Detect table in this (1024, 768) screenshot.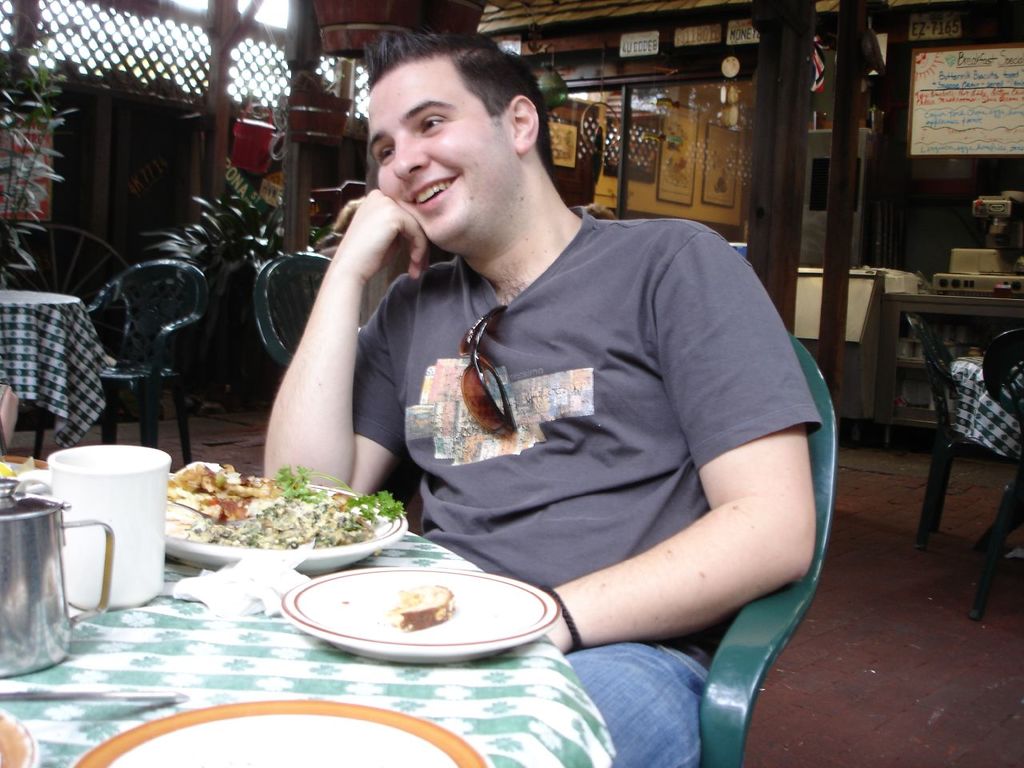
Detection: x1=0, y1=293, x2=105, y2=449.
